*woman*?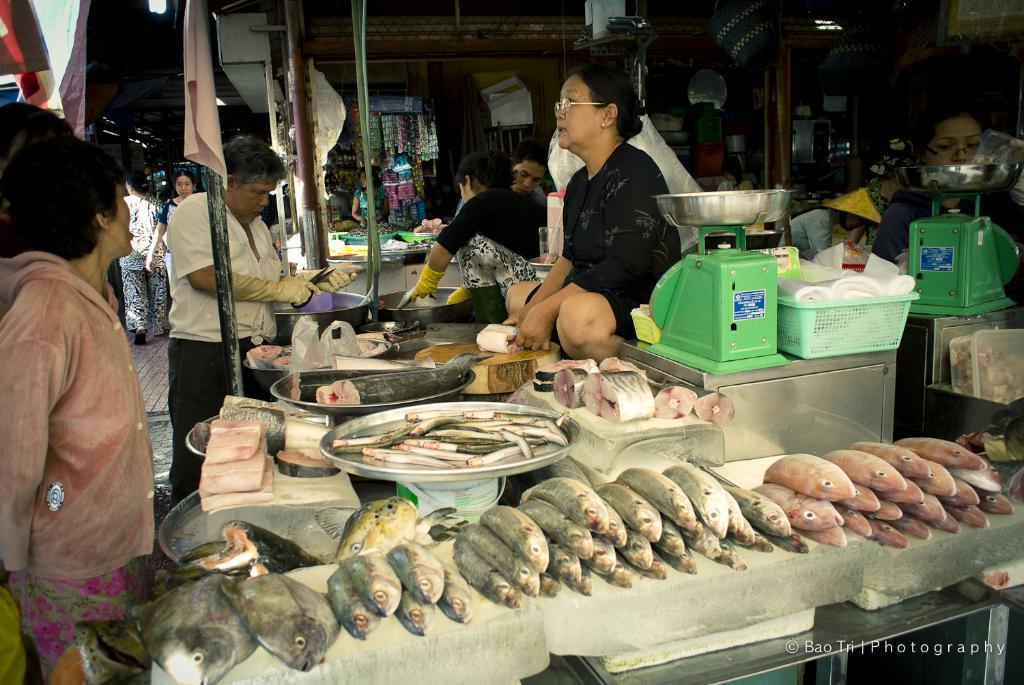
pyautogui.locateOnScreen(397, 154, 545, 320)
